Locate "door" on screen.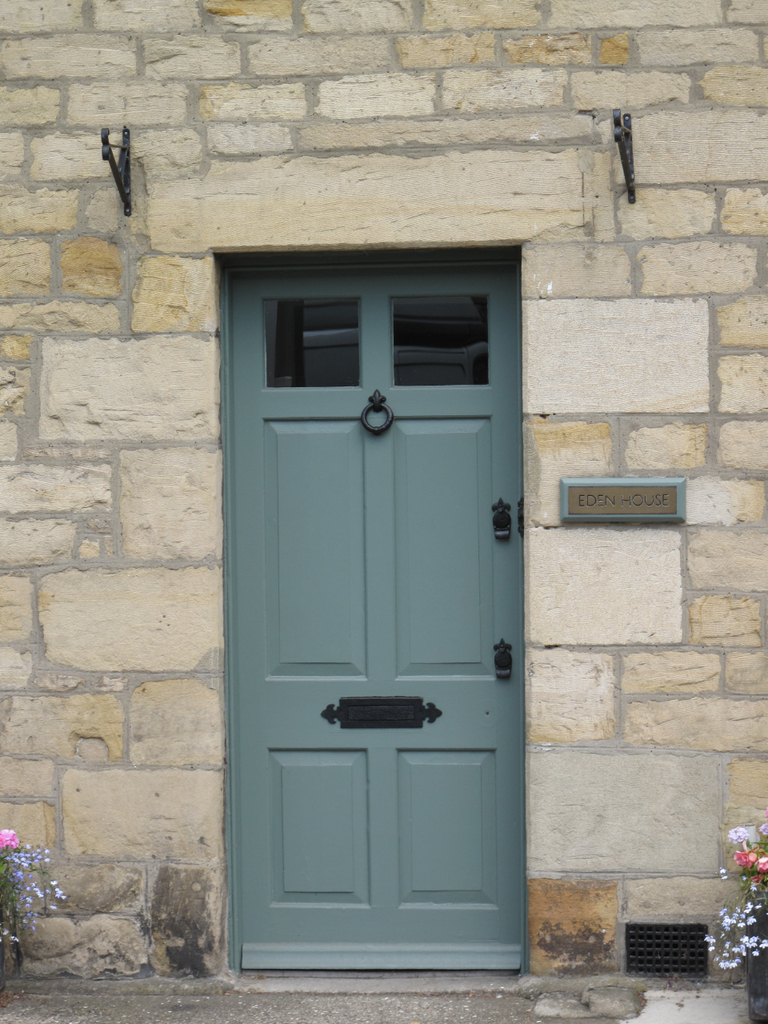
On screen at 227,256,521,964.
